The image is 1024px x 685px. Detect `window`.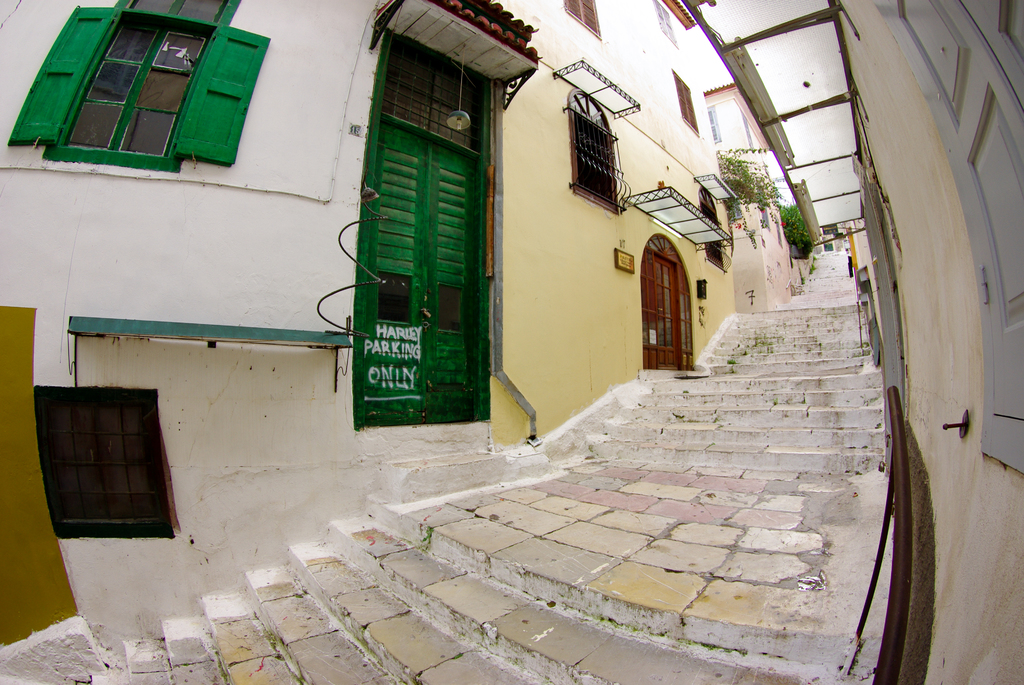
Detection: left=706, top=102, right=721, bottom=144.
